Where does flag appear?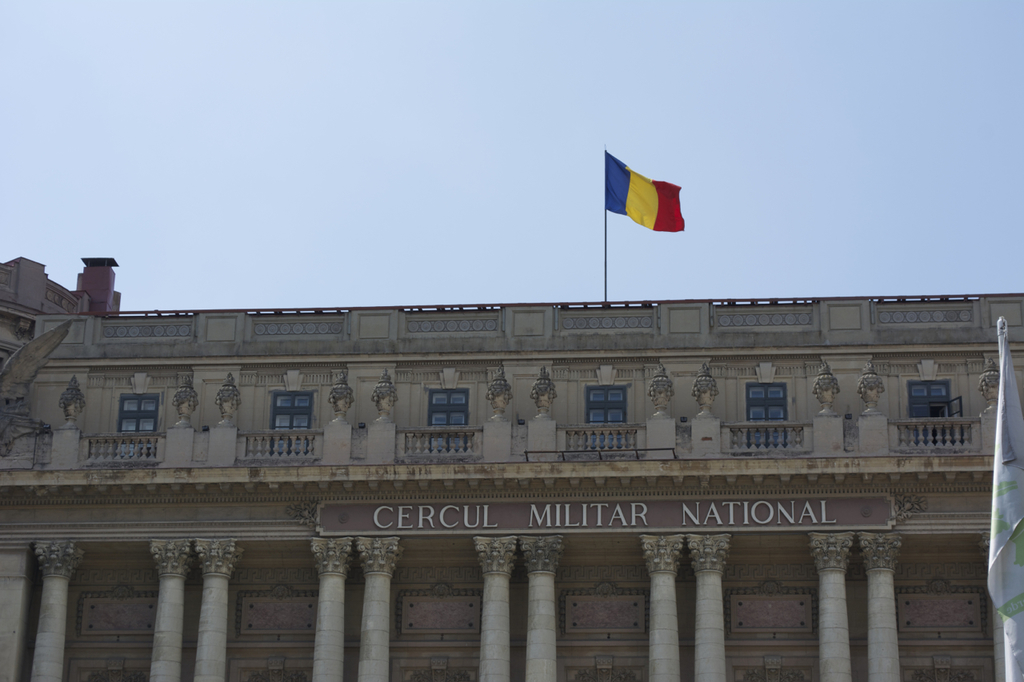
Appears at bbox=(603, 144, 696, 255).
